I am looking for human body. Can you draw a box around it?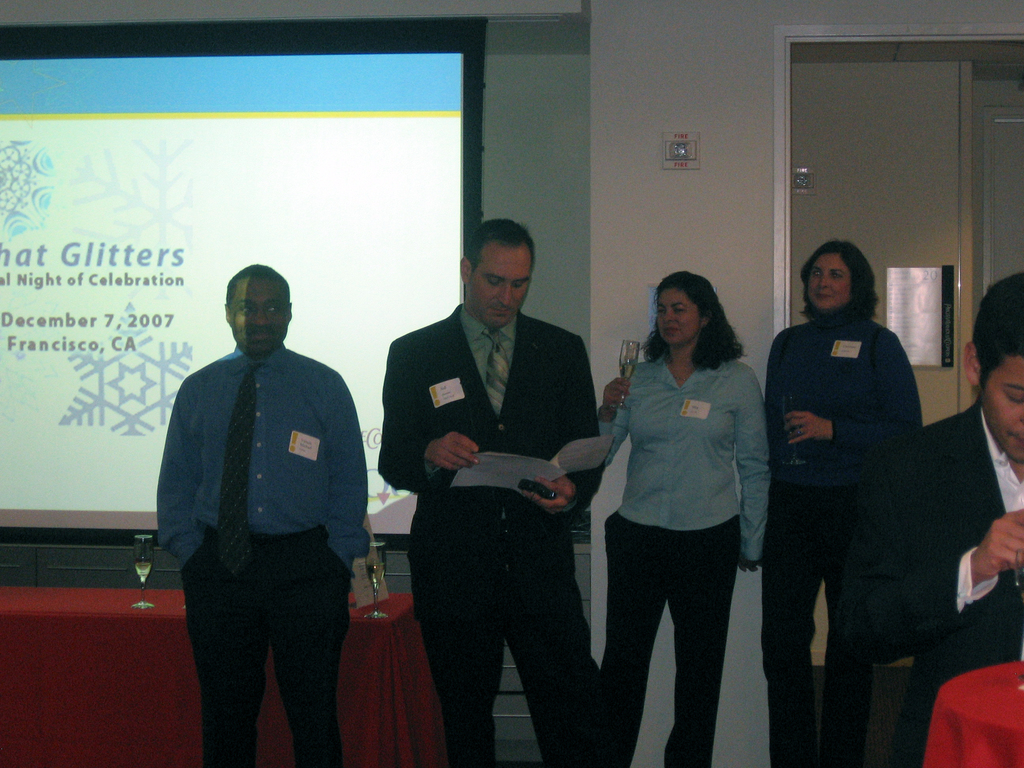
Sure, the bounding box is region(585, 263, 774, 759).
